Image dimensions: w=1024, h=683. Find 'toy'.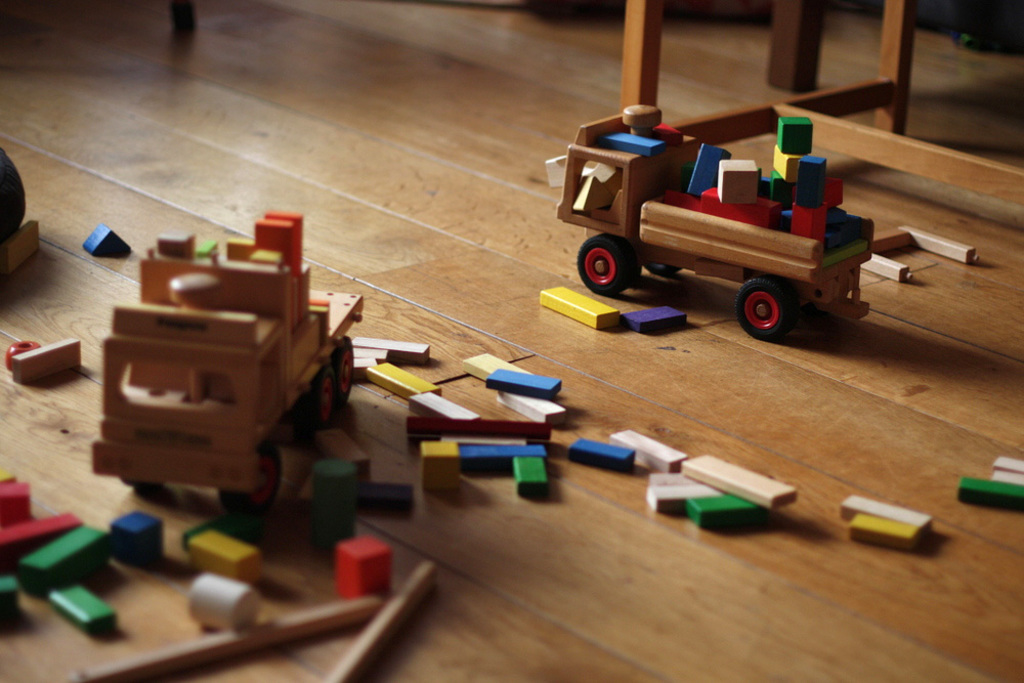
box(56, 593, 114, 630).
